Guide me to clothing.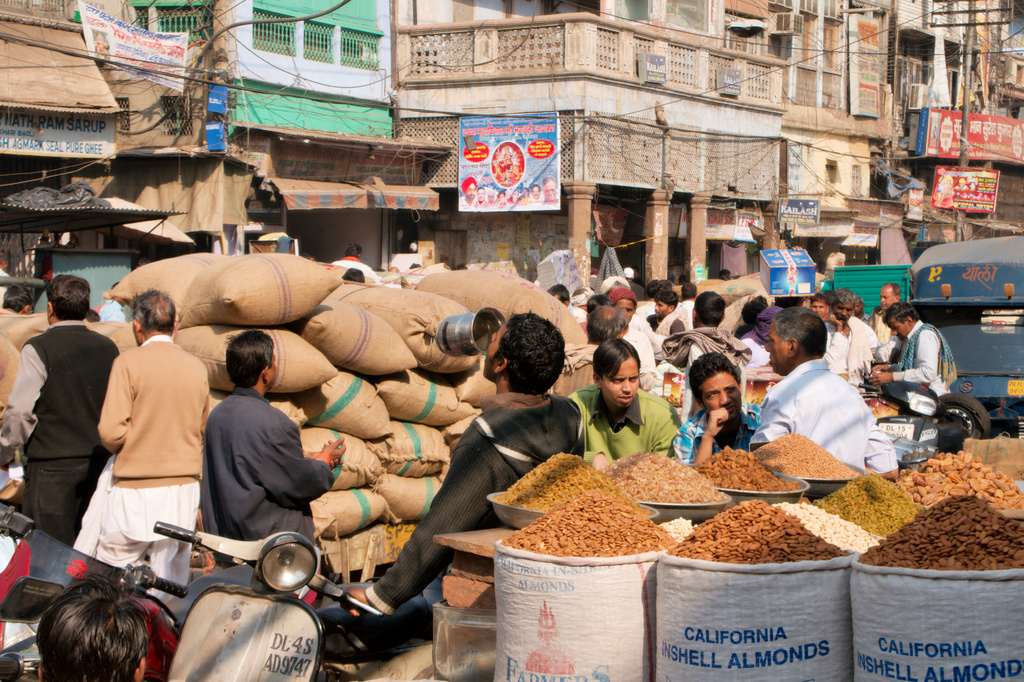
Guidance: (0,315,120,540).
